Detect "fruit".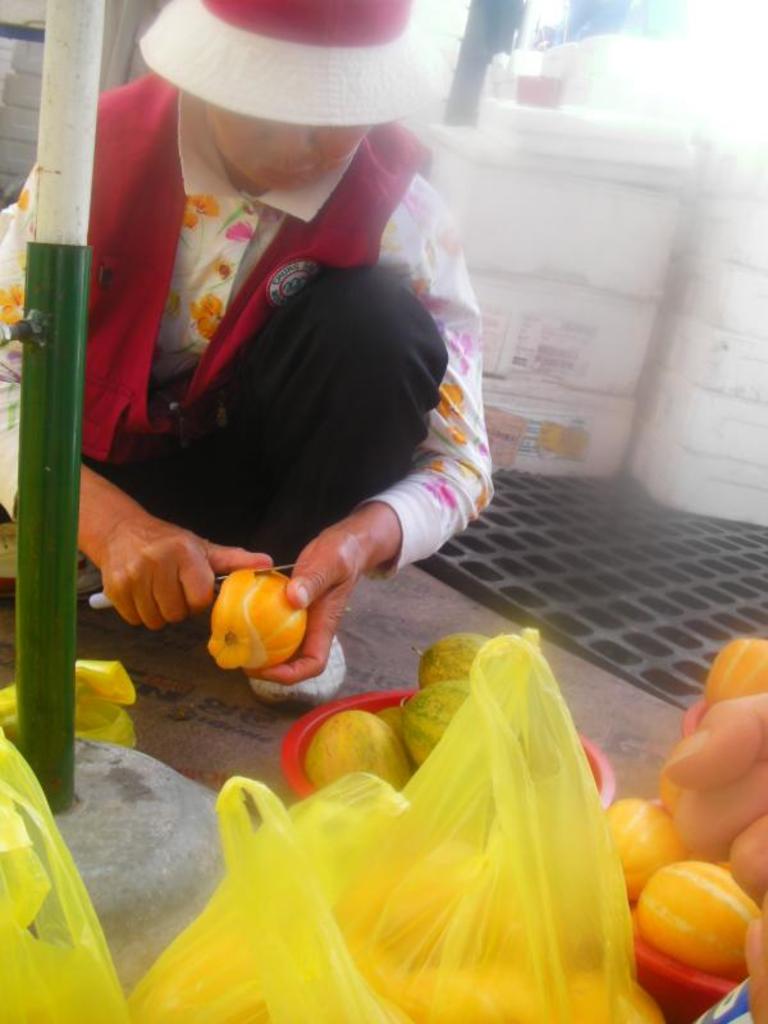
Detected at Rect(210, 562, 302, 671).
